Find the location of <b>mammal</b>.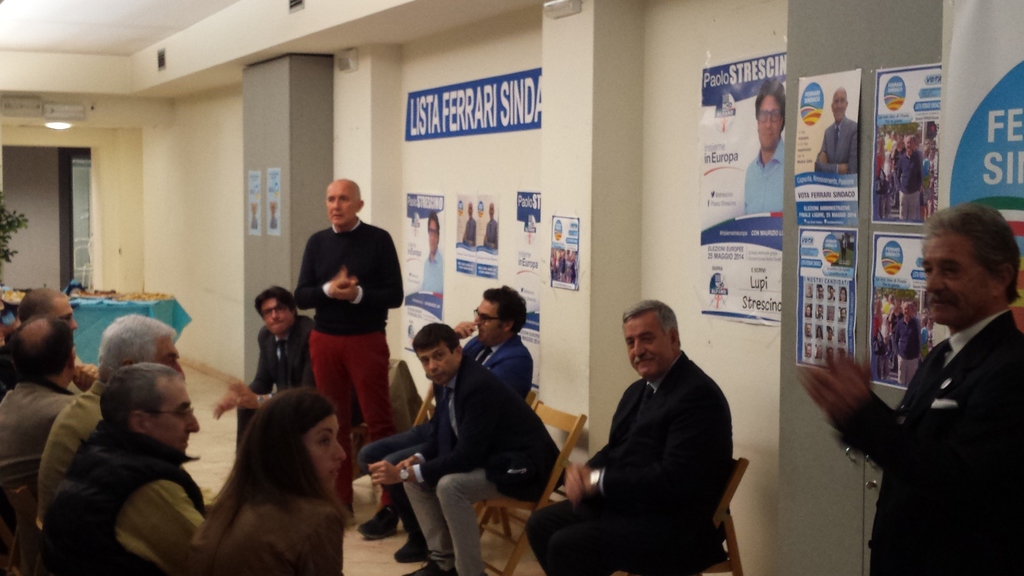
Location: (892, 300, 922, 388).
